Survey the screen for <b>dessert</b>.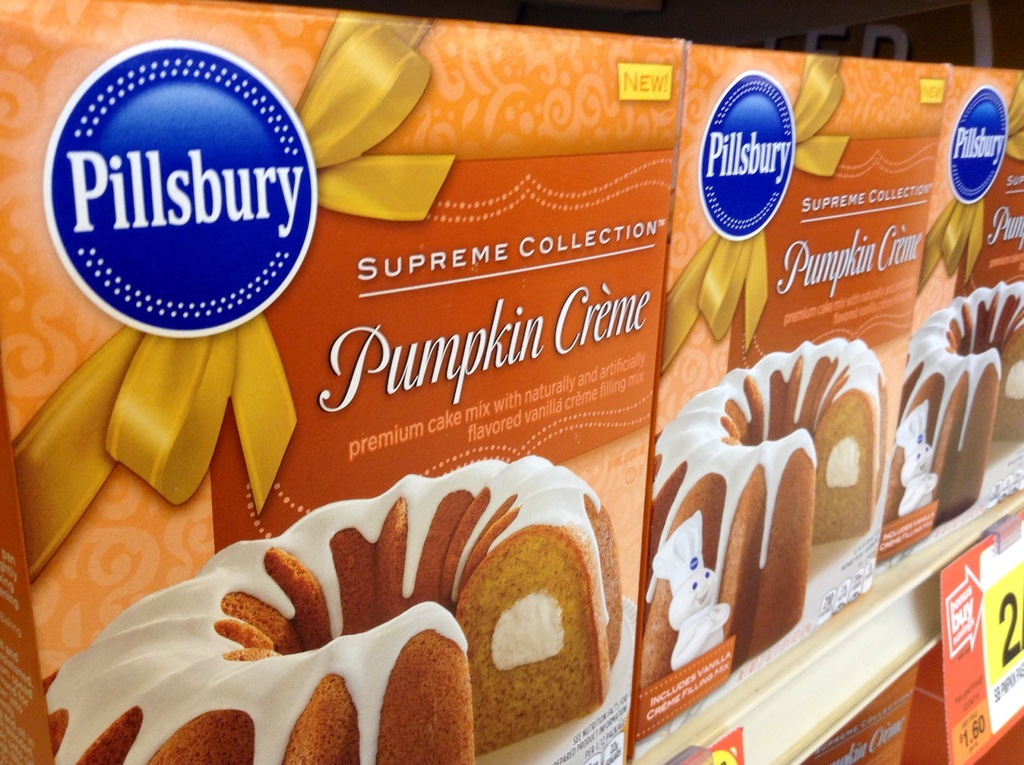
Survey found: {"x1": 894, "y1": 282, "x2": 1023, "y2": 525}.
